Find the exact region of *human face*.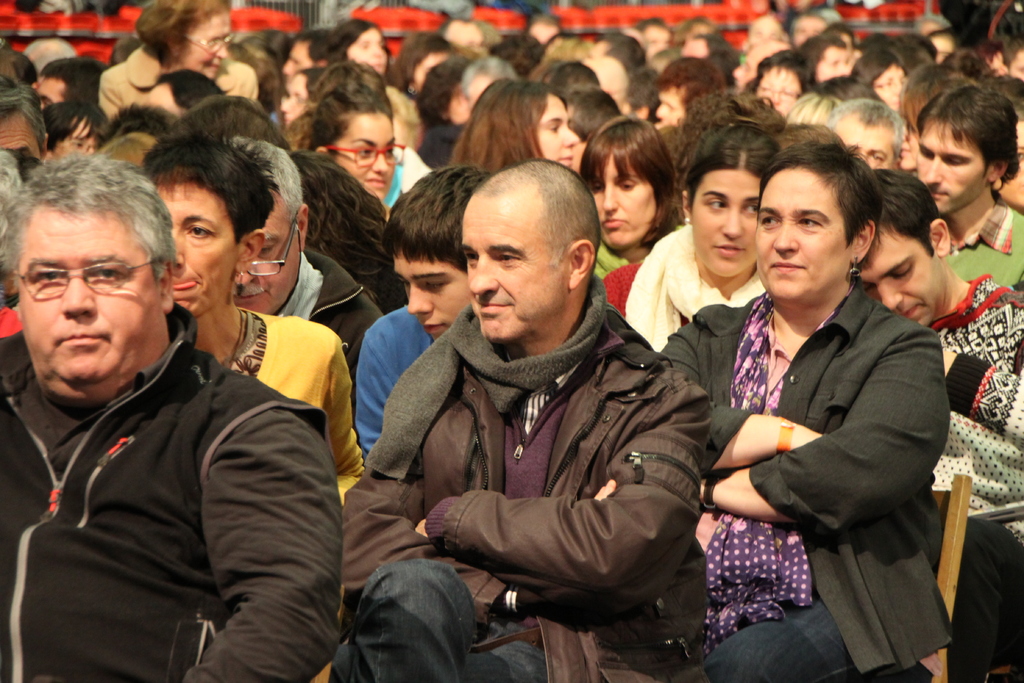
Exact region: {"x1": 868, "y1": 62, "x2": 905, "y2": 106}.
